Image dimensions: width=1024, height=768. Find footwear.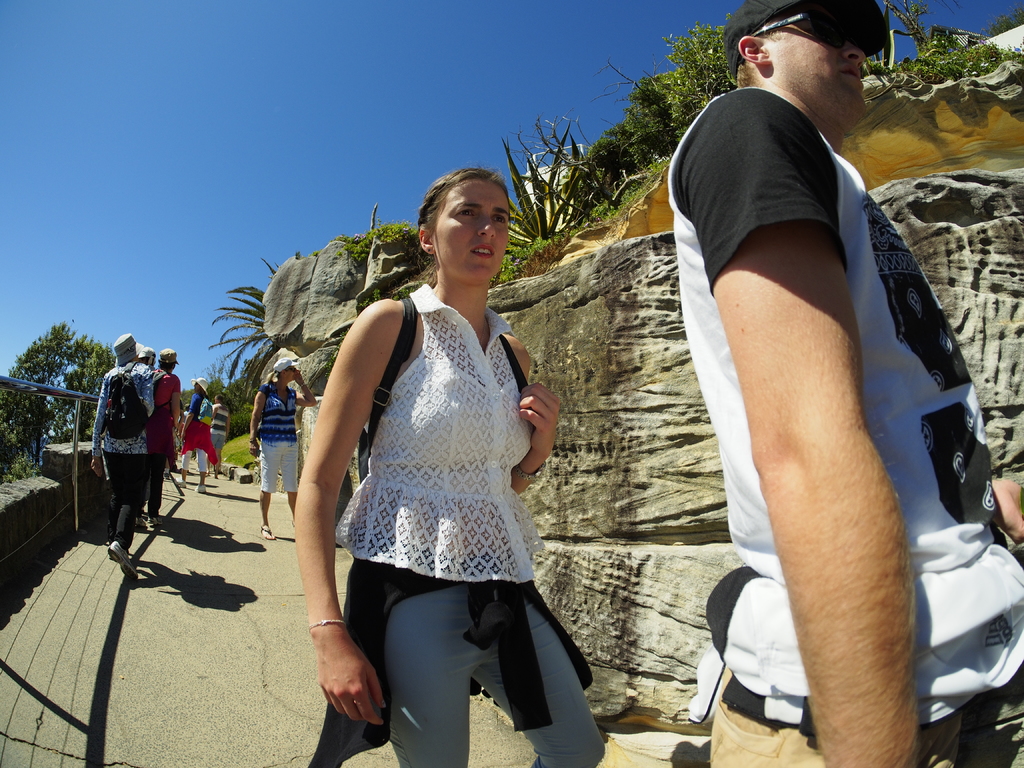
105, 540, 139, 584.
